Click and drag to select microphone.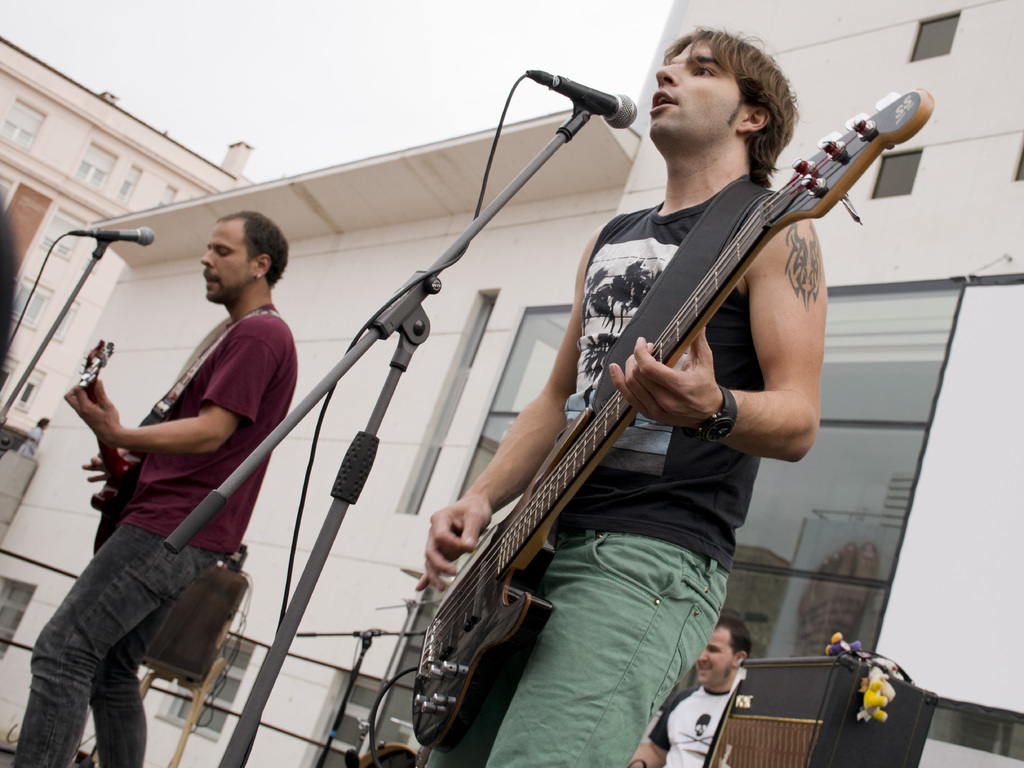
Selection: 70 227 156 250.
